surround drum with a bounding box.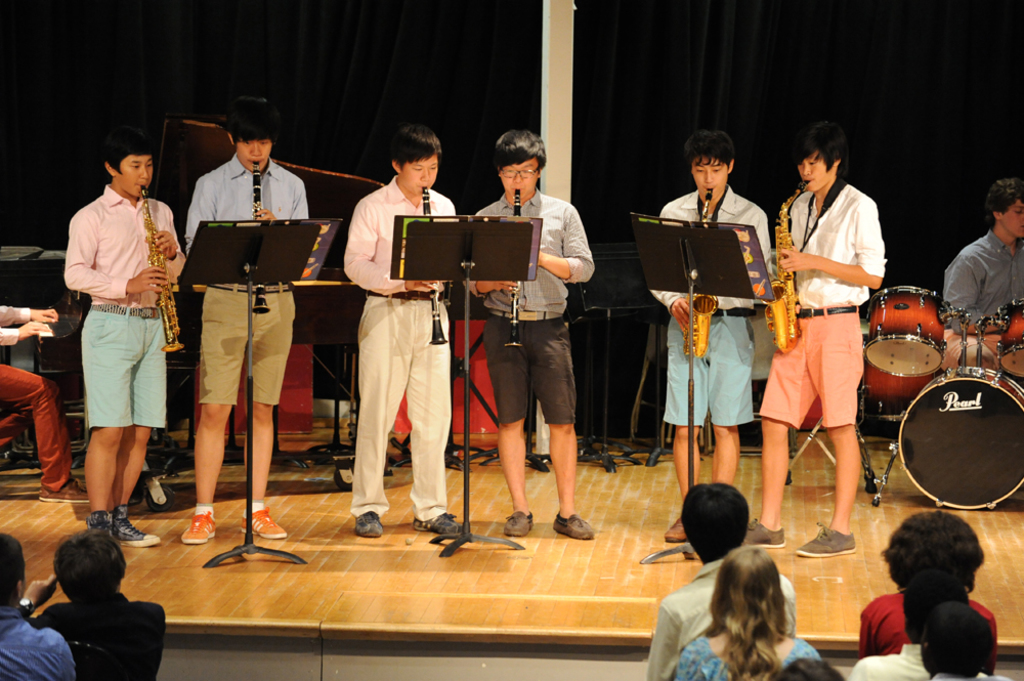
bbox=(998, 297, 1023, 377).
